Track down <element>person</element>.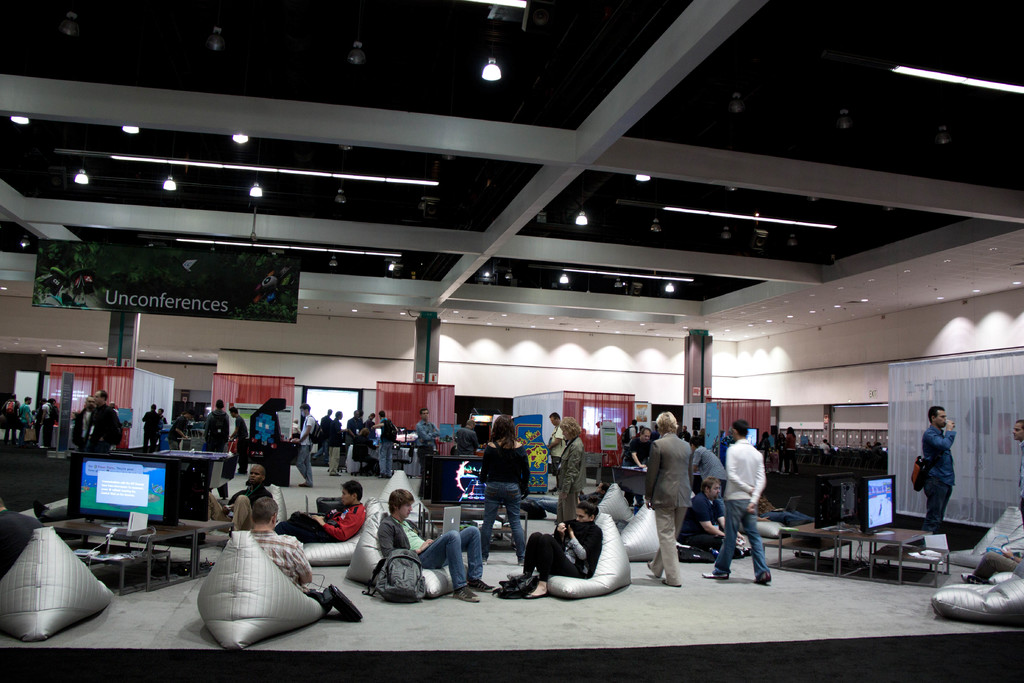
Tracked to Rect(230, 407, 250, 444).
